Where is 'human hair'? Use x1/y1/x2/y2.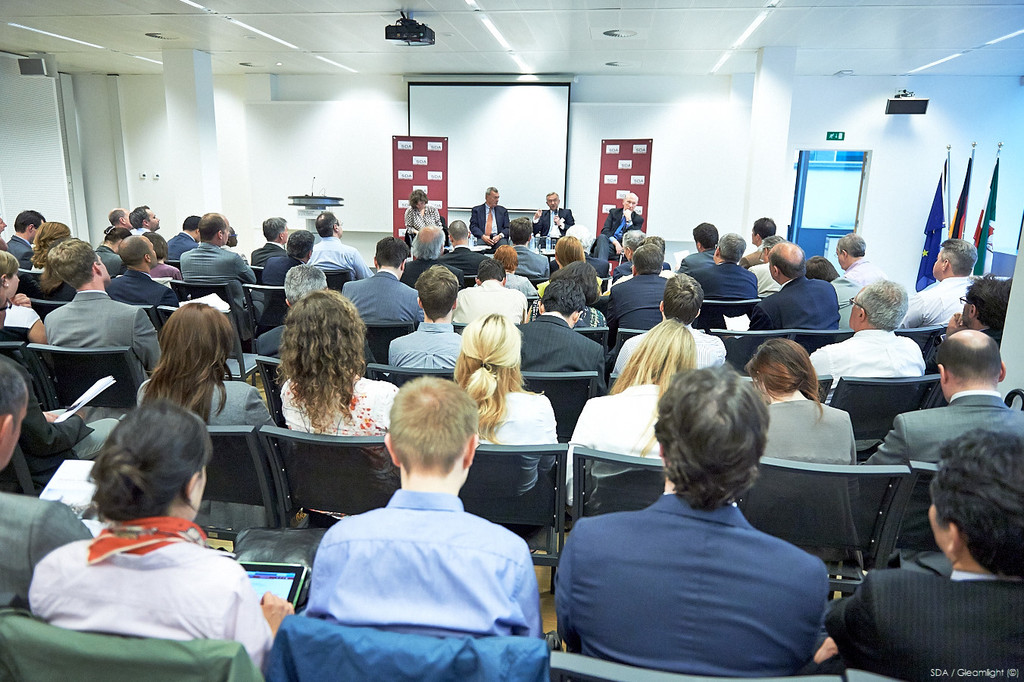
607/314/700/460.
